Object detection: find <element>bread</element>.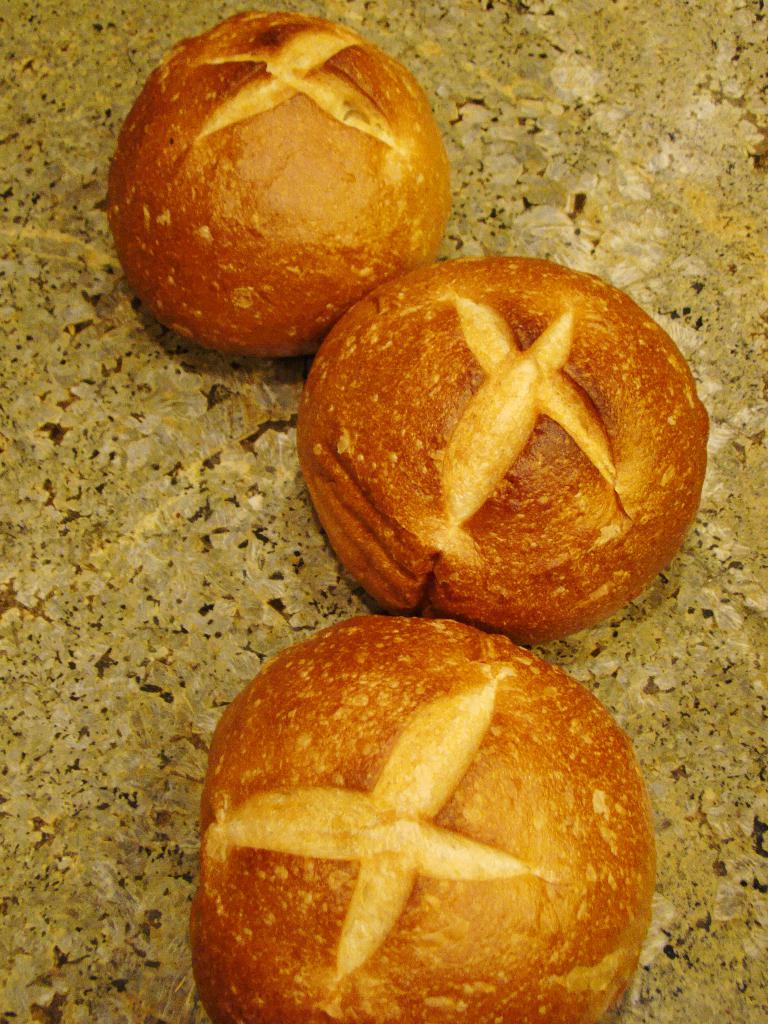
(x1=188, y1=612, x2=659, y2=1023).
